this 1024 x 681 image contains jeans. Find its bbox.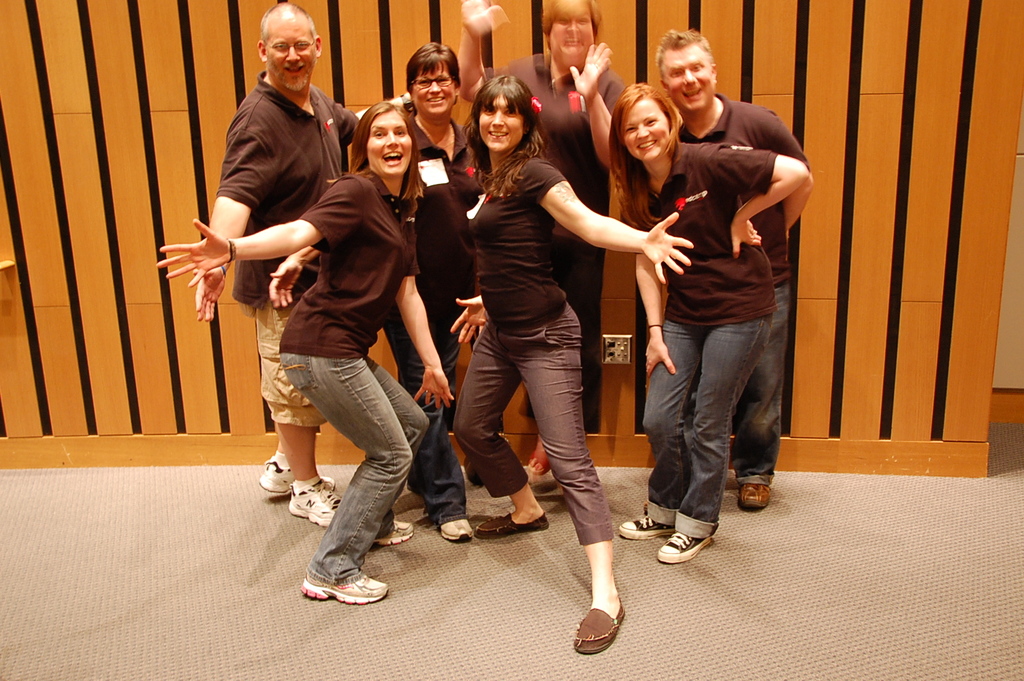
<bbox>638, 292, 789, 535</bbox>.
